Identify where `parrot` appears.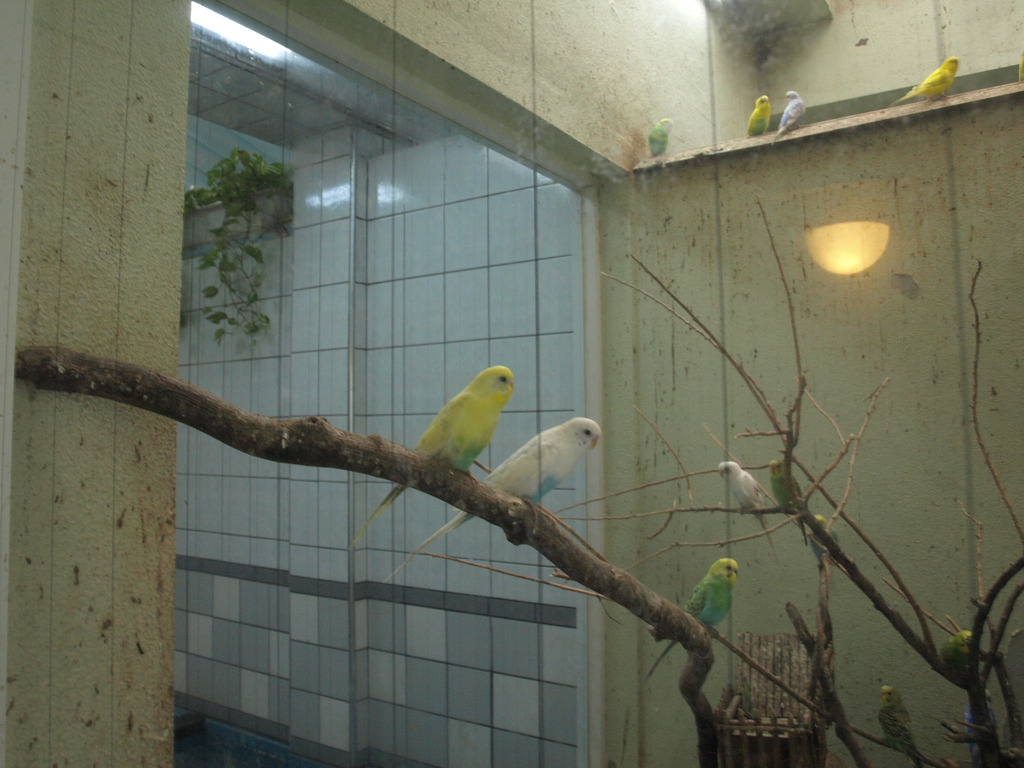
Appears at region(388, 415, 600, 580).
